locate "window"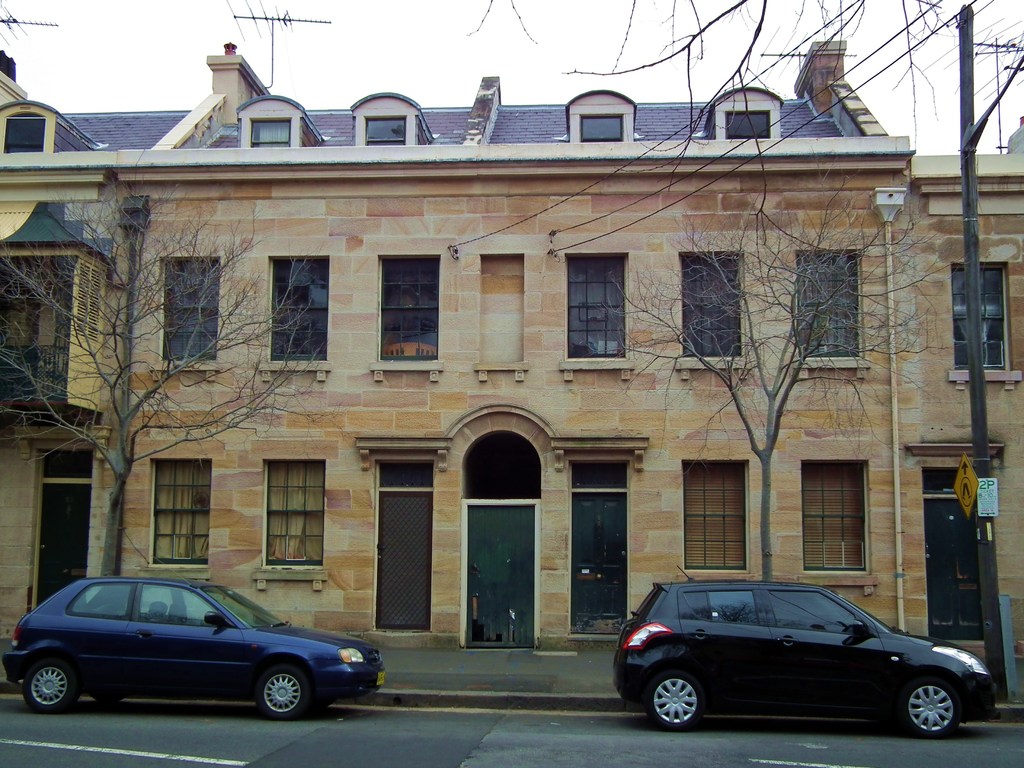
{"left": 261, "top": 248, "right": 339, "bottom": 375}
